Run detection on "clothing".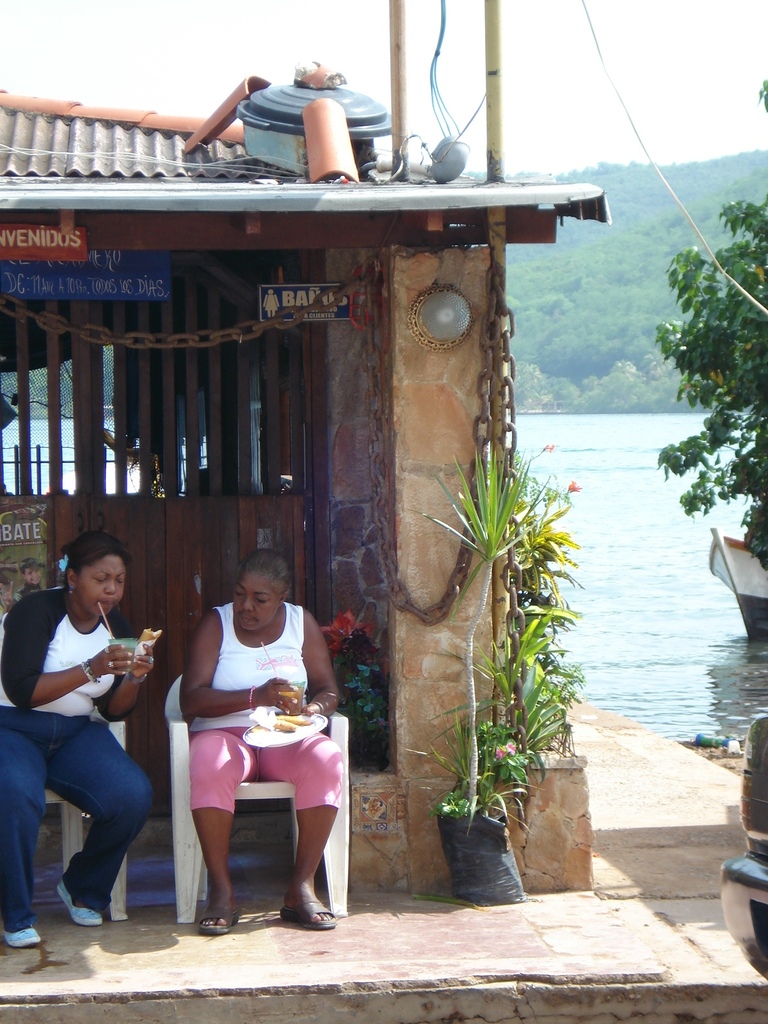
Result: left=186, top=600, right=351, bottom=819.
